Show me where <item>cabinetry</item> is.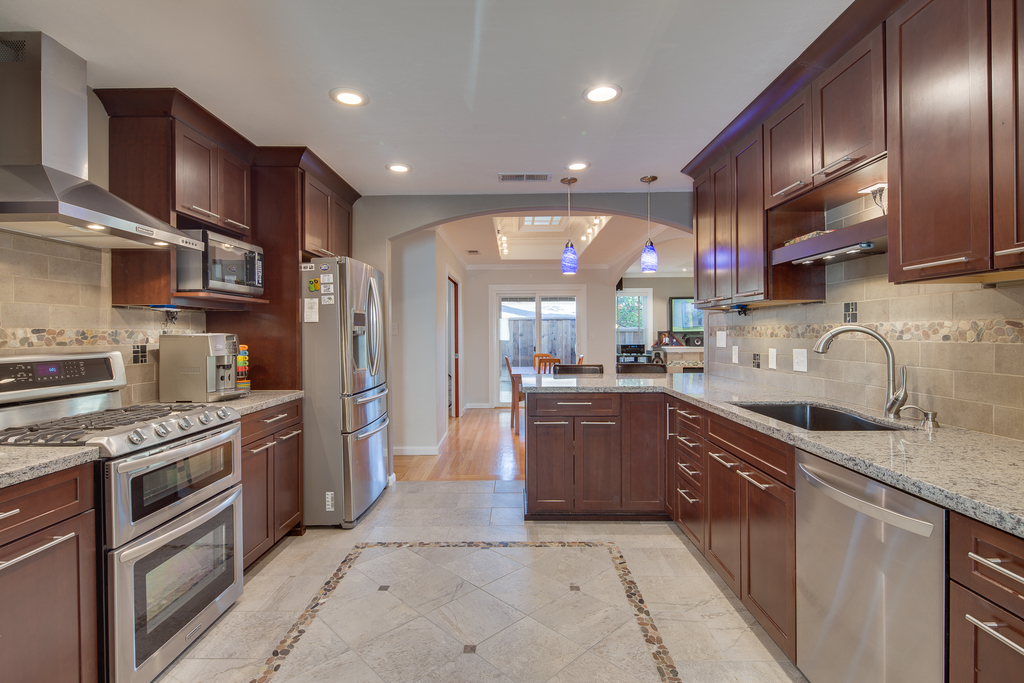
<item>cabinetry</item> is at pyautogui.locateOnScreen(0, 465, 102, 682).
